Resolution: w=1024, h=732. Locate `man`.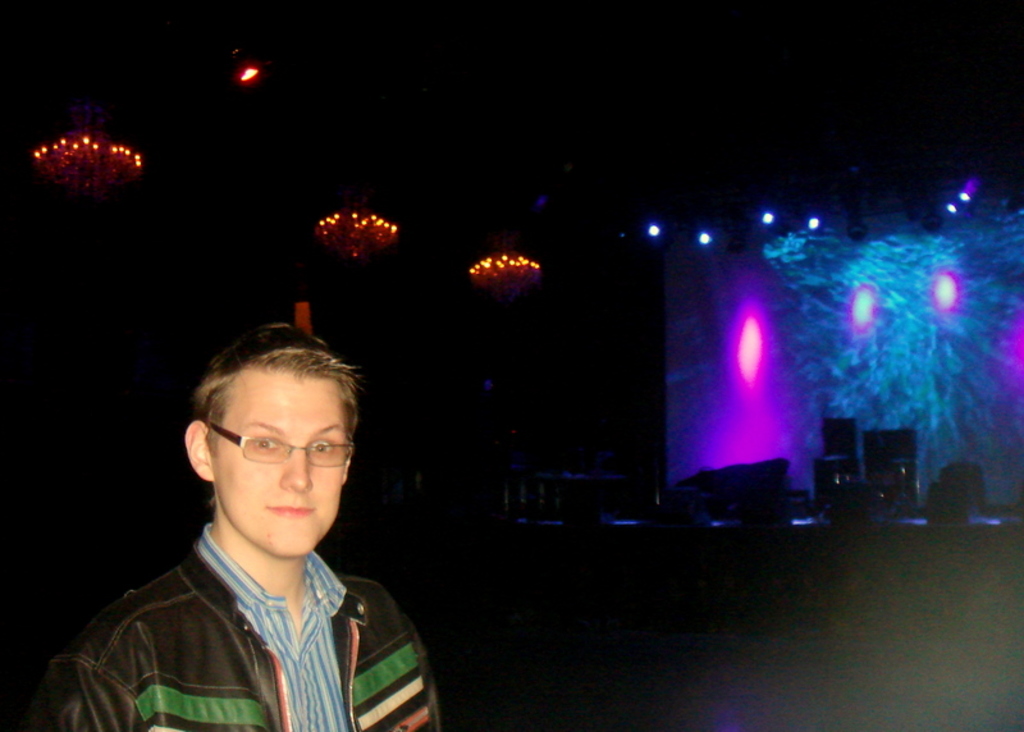
(left=38, top=311, right=439, bottom=731).
